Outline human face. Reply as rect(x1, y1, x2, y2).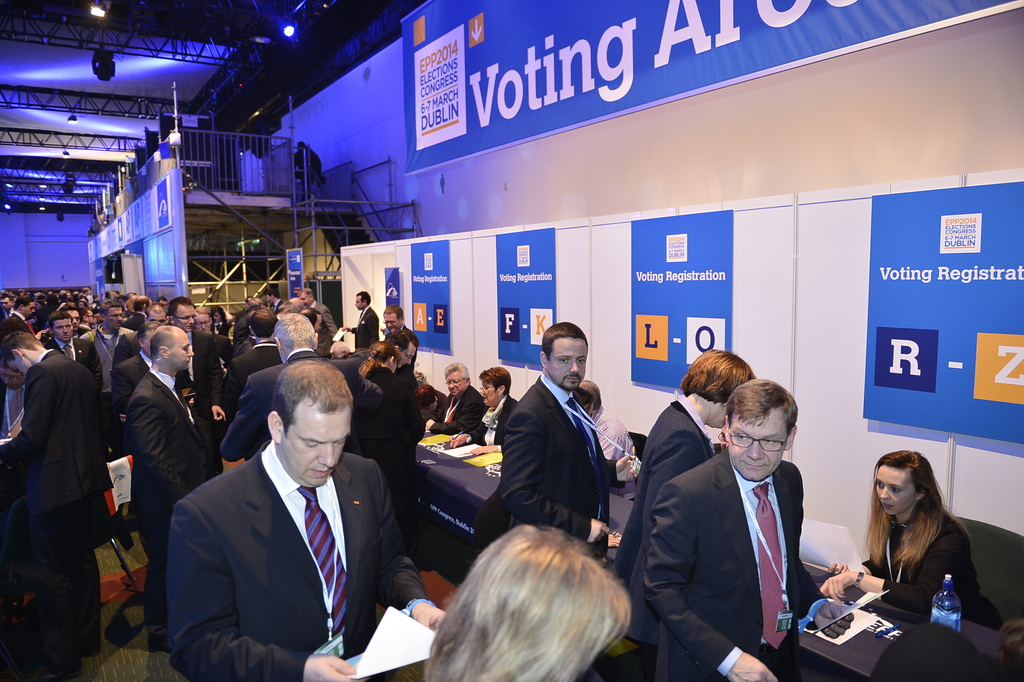
rect(444, 370, 465, 398).
